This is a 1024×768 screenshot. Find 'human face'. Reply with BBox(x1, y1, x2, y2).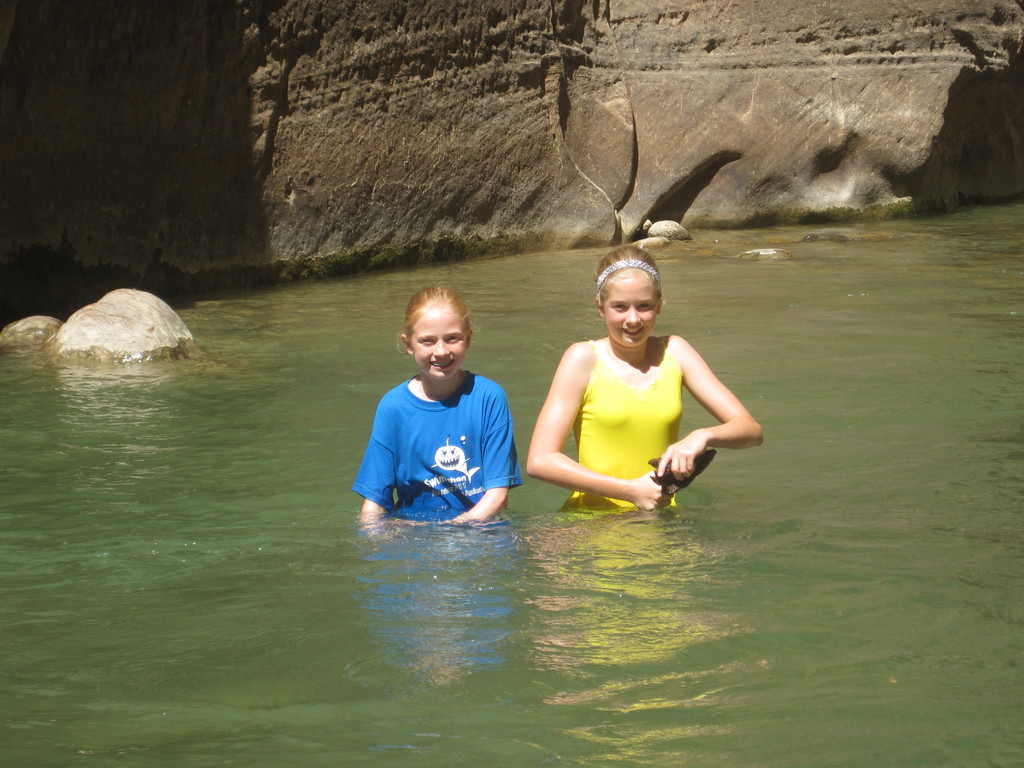
BBox(415, 311, 469, 383).
